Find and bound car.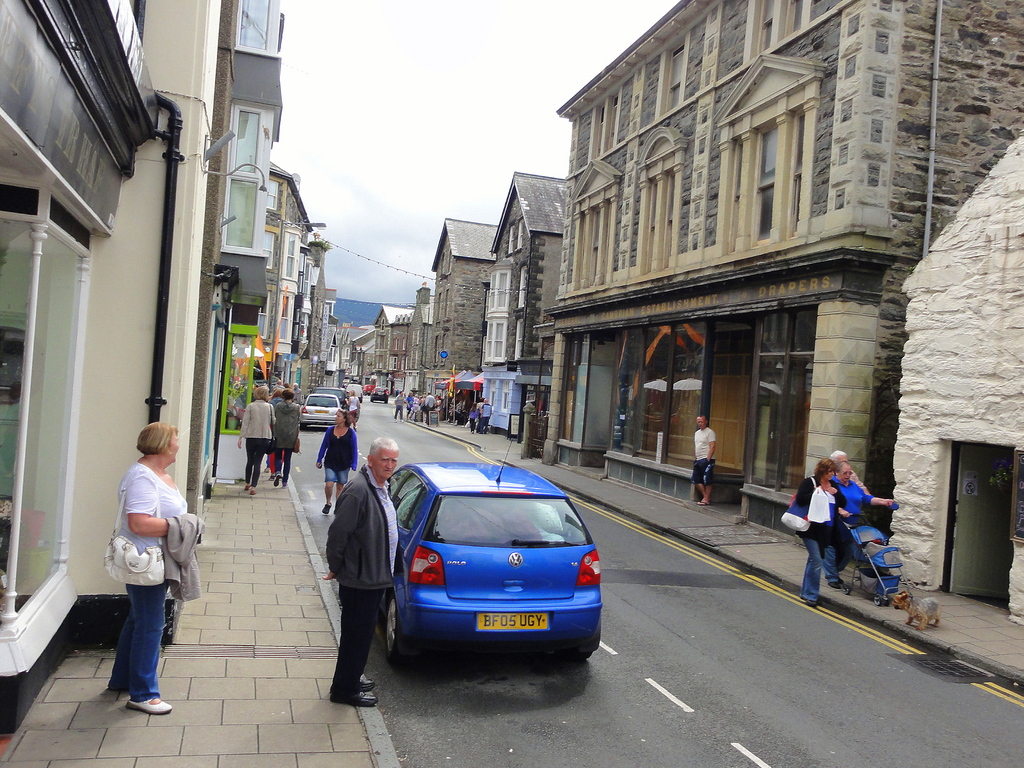
Bound: crop(385, 461, 601, 675).
